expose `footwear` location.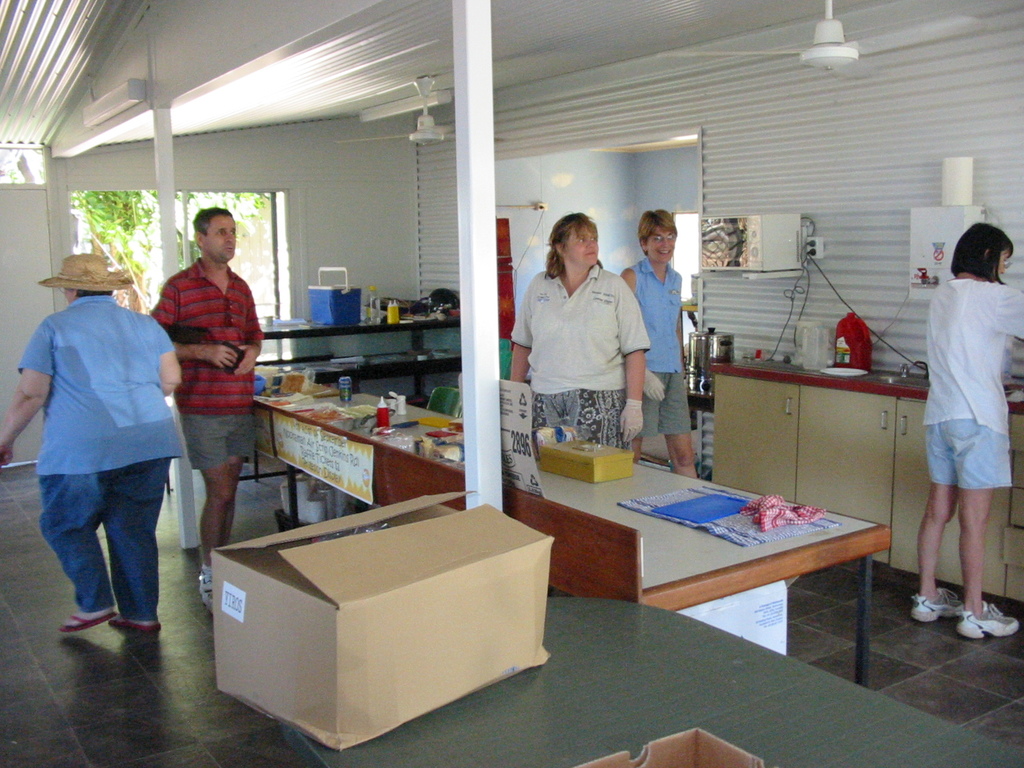
Exposed at [959, 599, 1020, 637].
